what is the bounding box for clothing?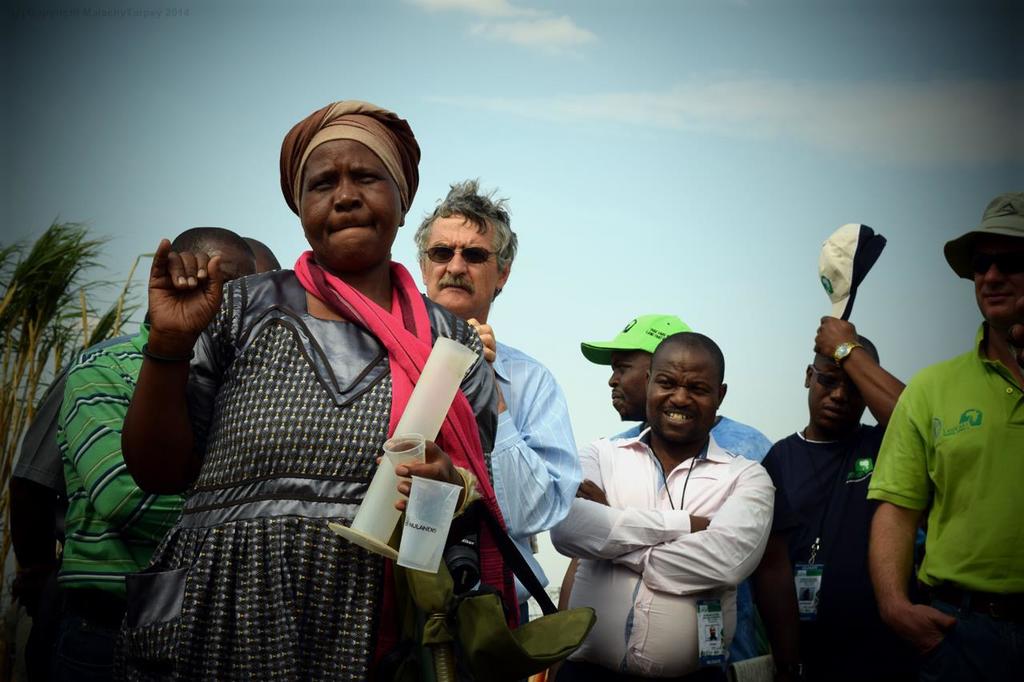
734 418 922 681.
